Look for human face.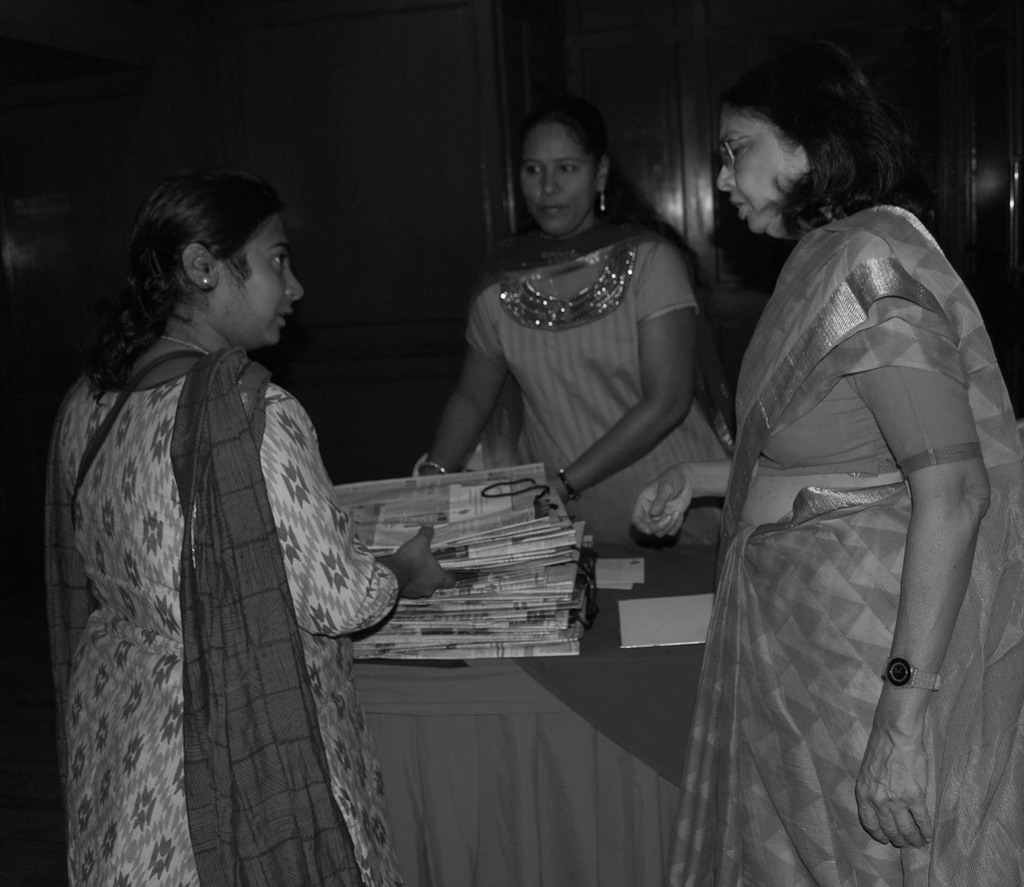
Found: [521,122,597,238].
